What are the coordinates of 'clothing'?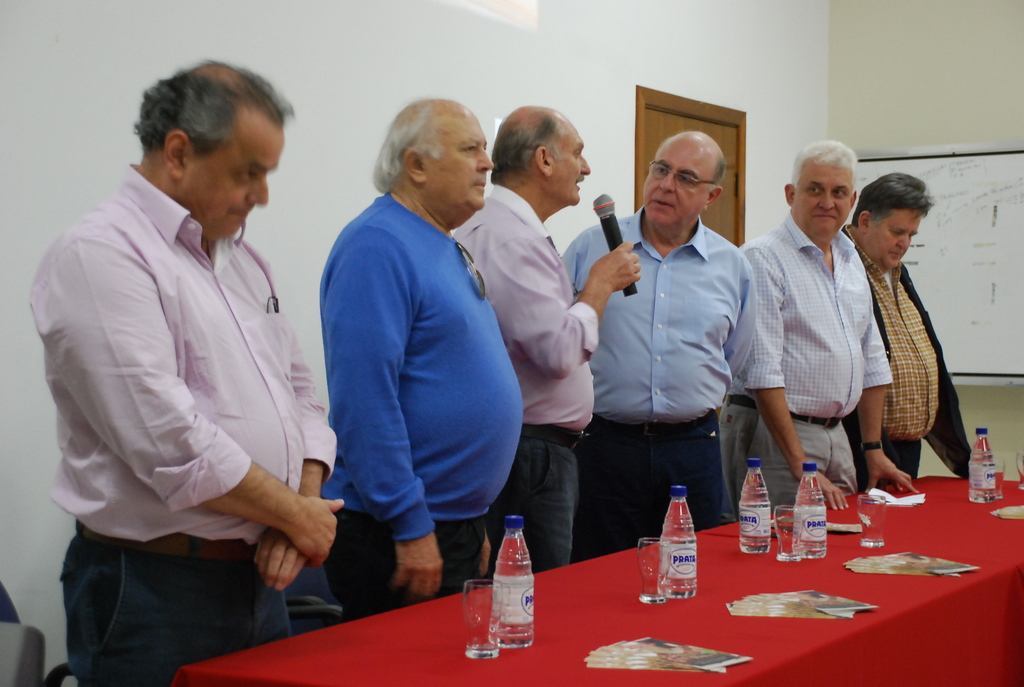
(left=22, top=157, right=332, bottom=686).
